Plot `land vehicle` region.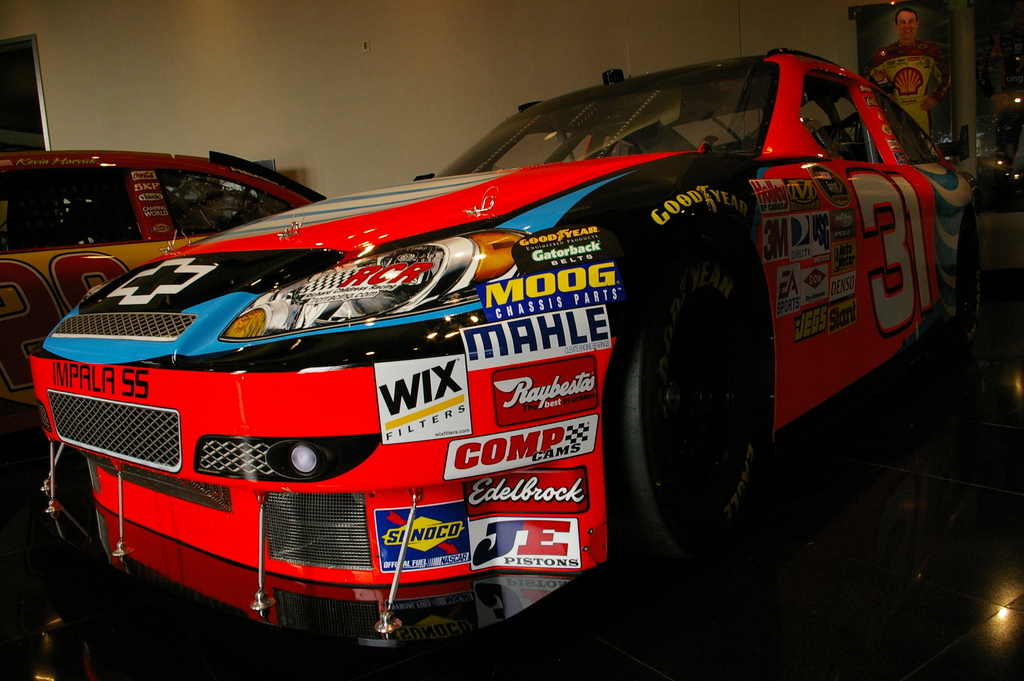
Plotted at crop(0, 141, 329, 432).
